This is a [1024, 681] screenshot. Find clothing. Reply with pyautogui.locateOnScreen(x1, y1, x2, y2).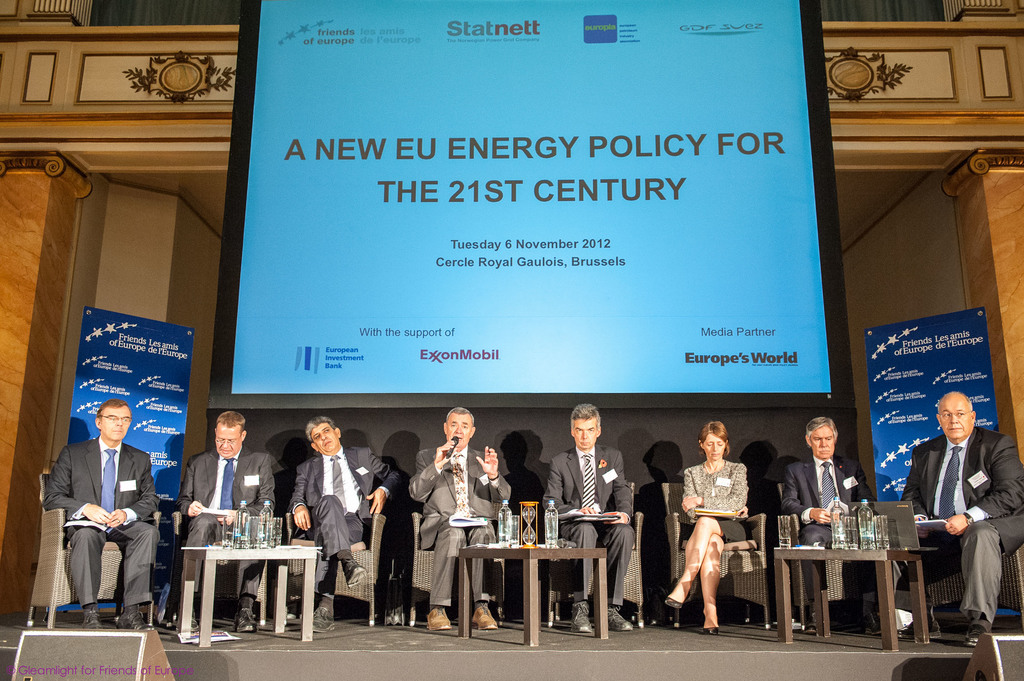
pyautogui.locateOnScreen(406, 439, 516, 604).
